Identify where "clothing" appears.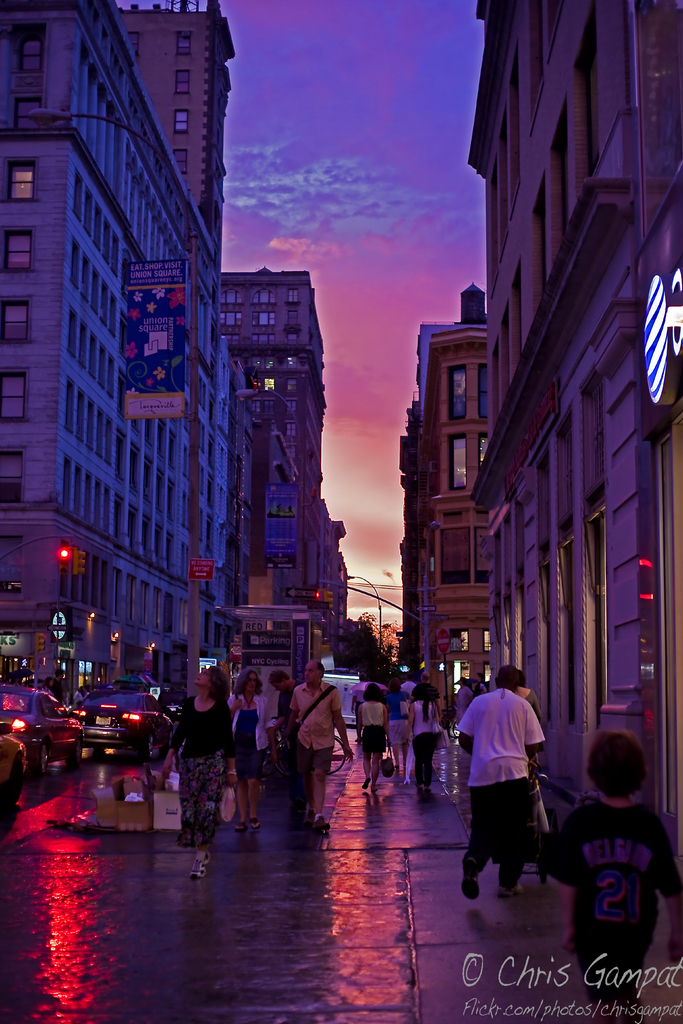
Appears at [452,681,546,875].
